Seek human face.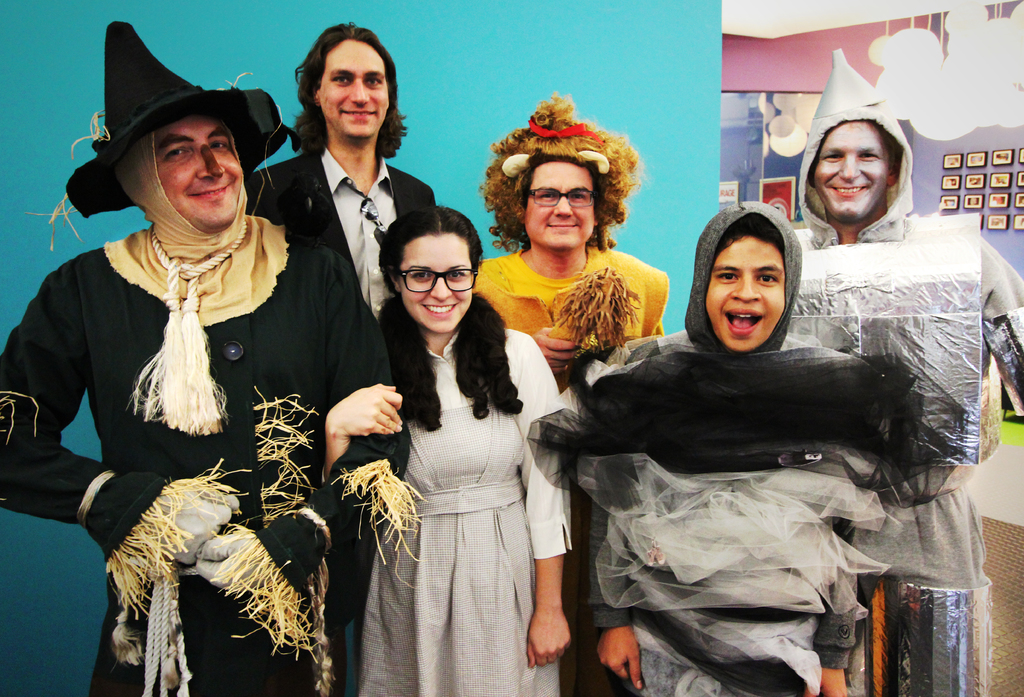
{"left": 154, "top": 113, "right": 239, "bottom": 233}.
